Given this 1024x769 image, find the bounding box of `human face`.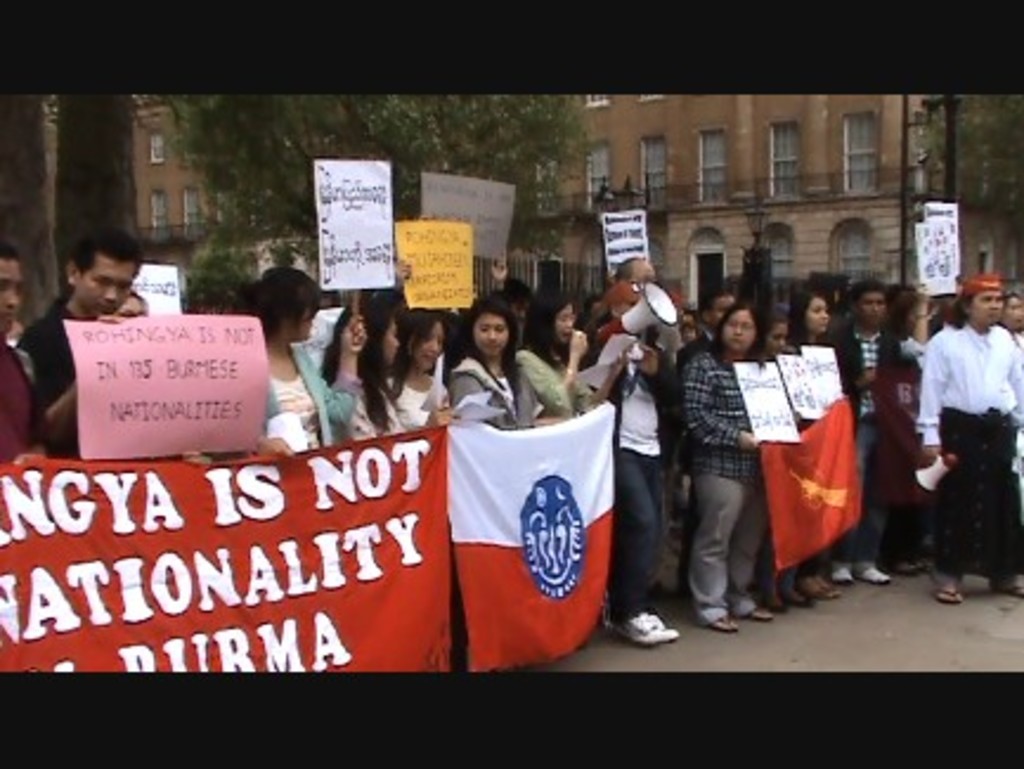
{"x1": 118, "y1": 298, "x2": 147, "y2": 319}.
